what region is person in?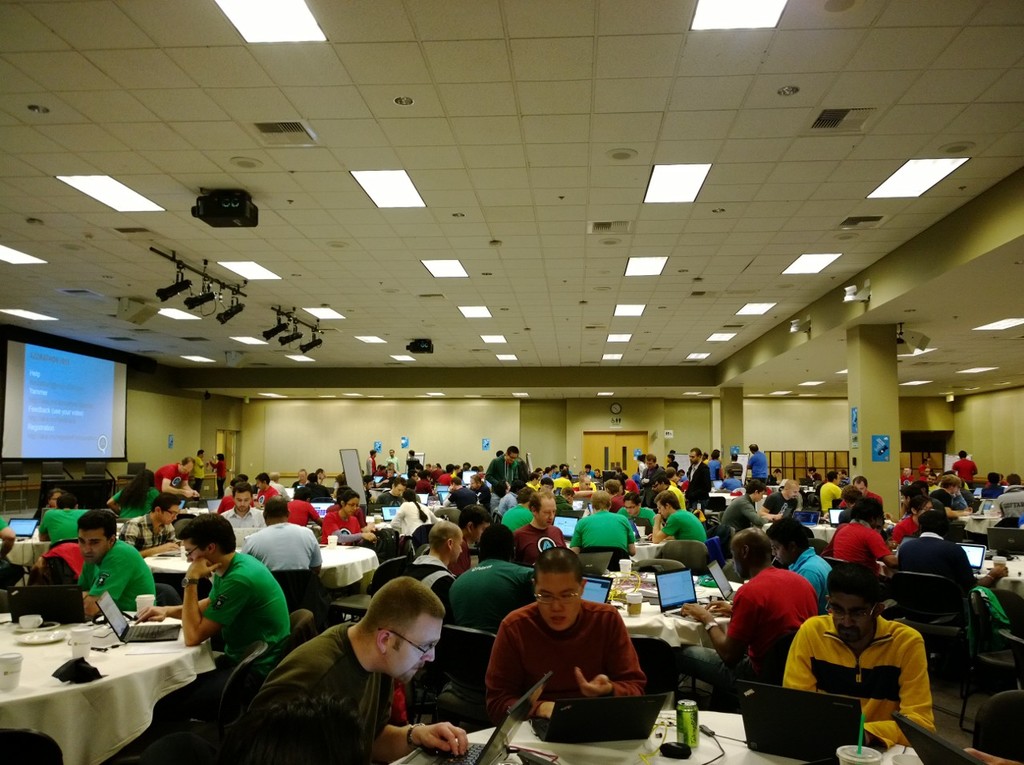
[405,523,462,597].
